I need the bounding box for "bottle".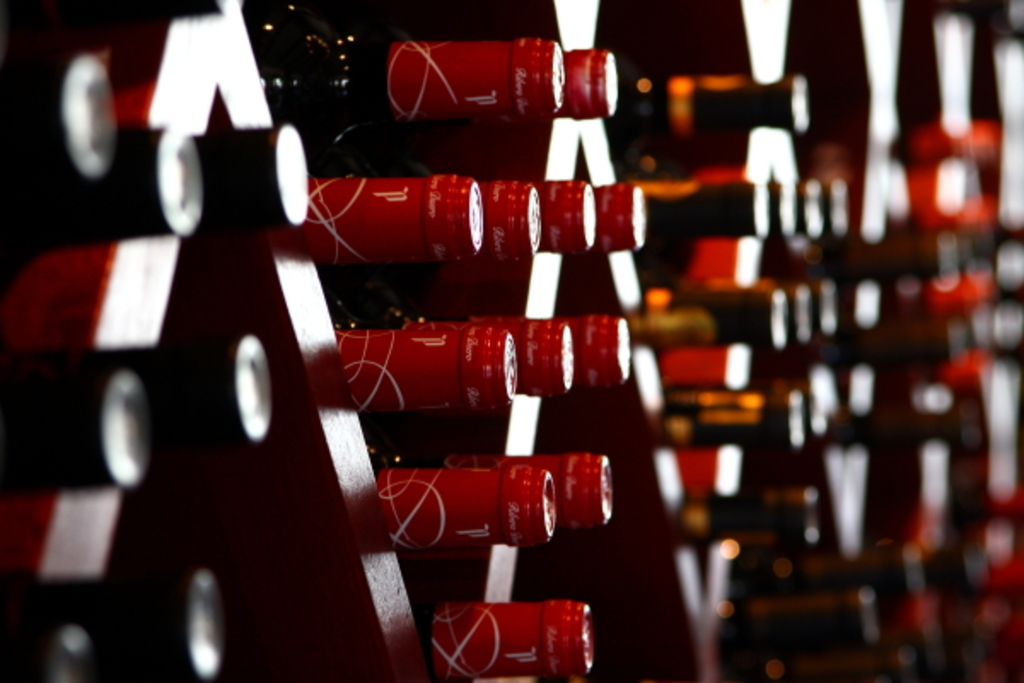
Here it is: 241, 0, 565, 150.
